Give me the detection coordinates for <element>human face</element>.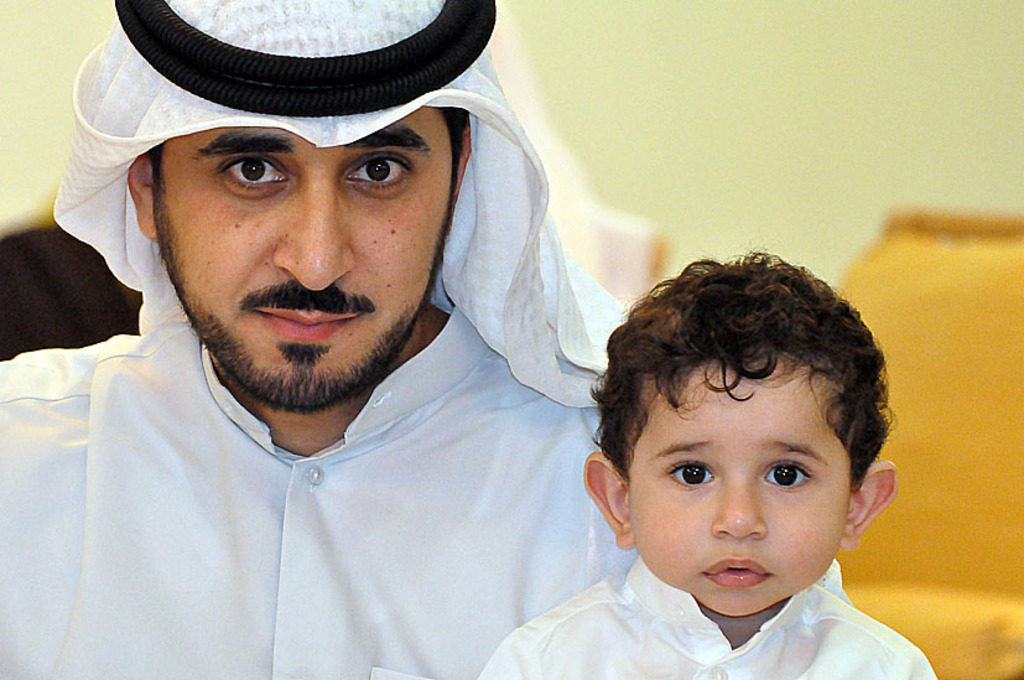
region(628, 360, 853, 616).
